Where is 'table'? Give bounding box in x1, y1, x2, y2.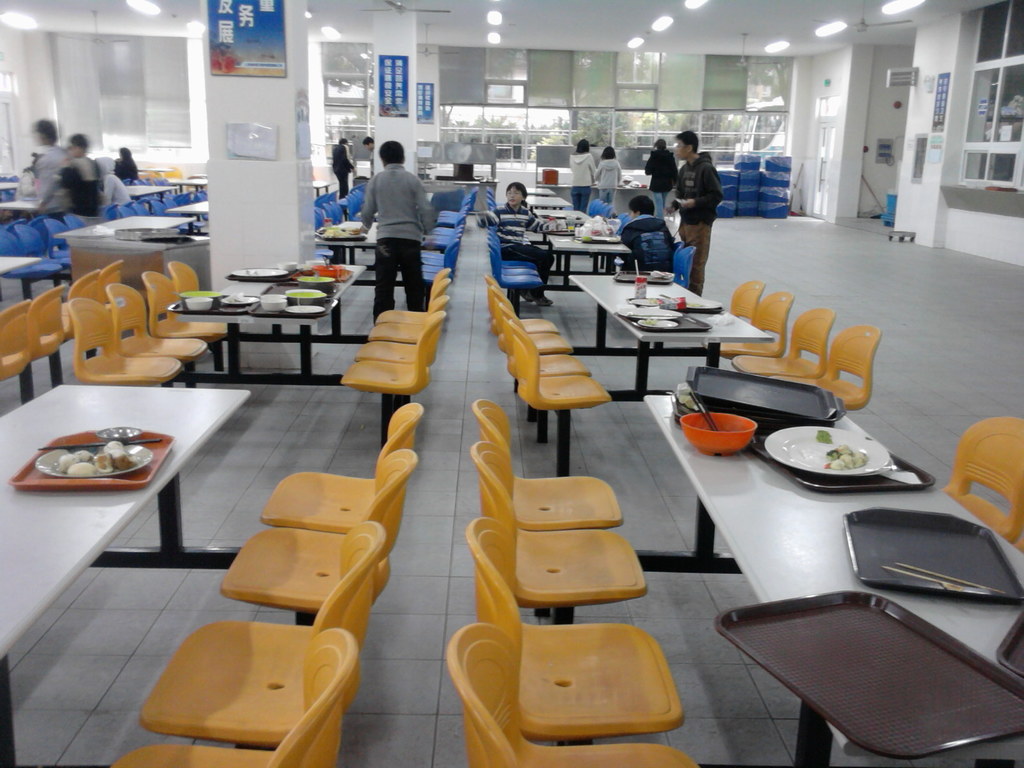
568, 266, 776, 403.
